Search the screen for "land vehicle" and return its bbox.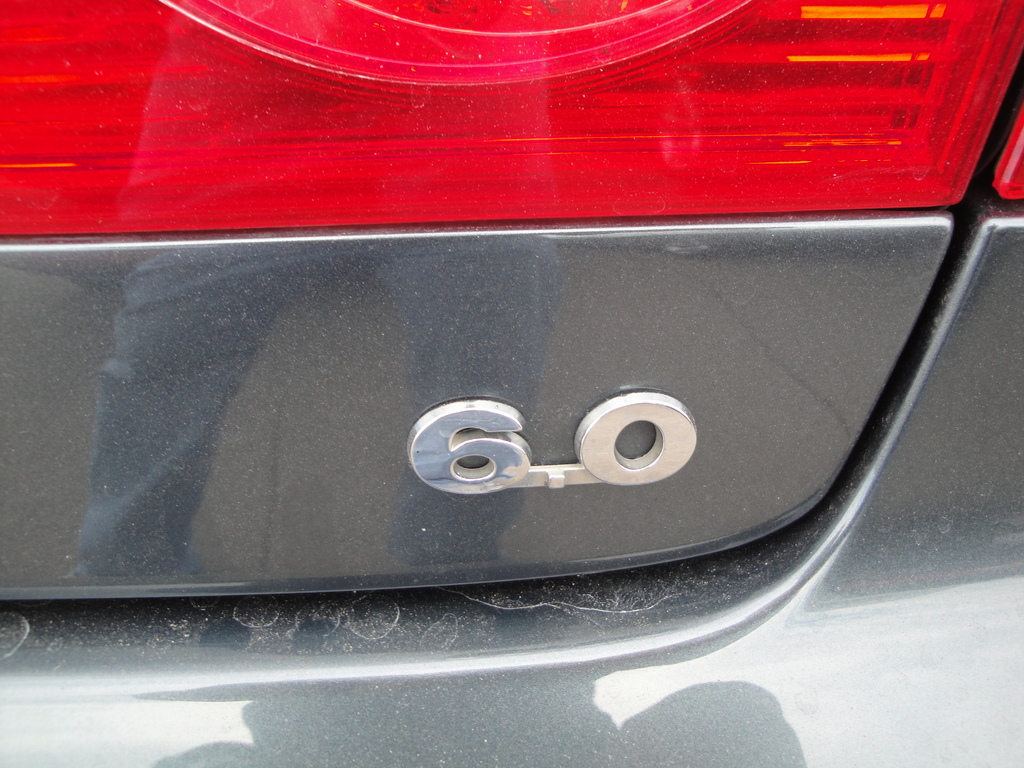
Found: box=[0, 56, 1012, 669].
